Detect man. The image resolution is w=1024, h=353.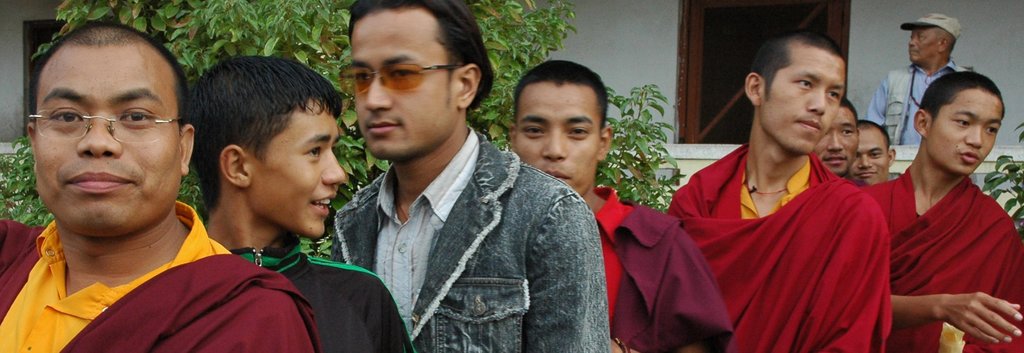
box=[296, 20, 599, 348].
